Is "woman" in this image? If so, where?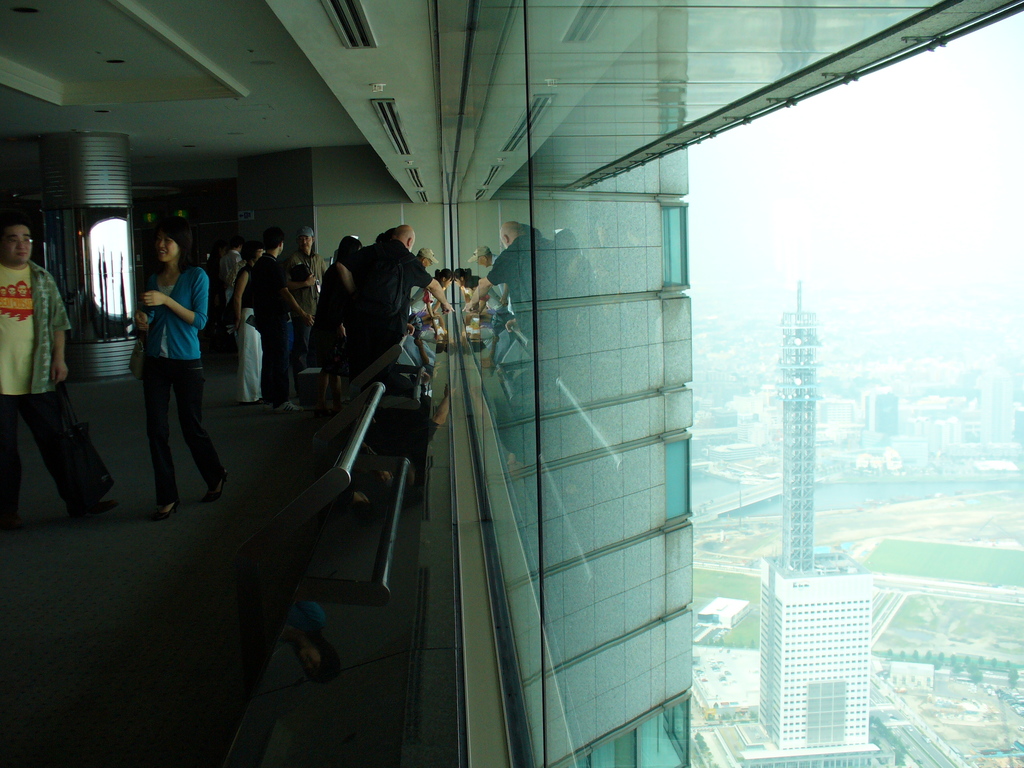
Yes, at <box>129,215,222,516</box>.
